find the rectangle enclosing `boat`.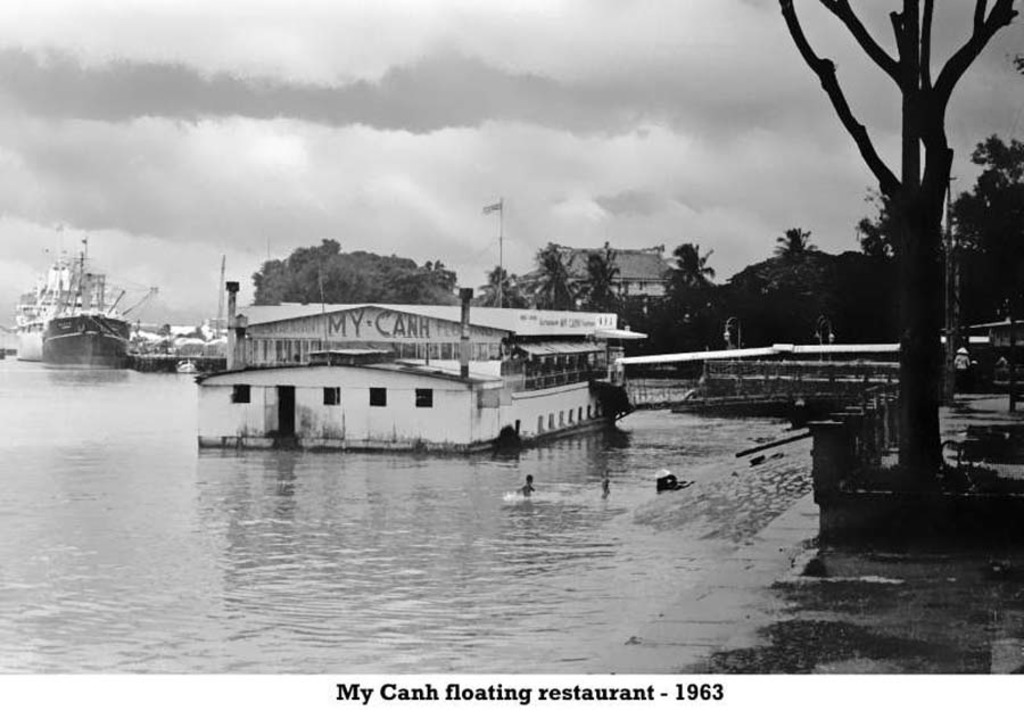
(left=9, top=230, right=131, bottom=370).
